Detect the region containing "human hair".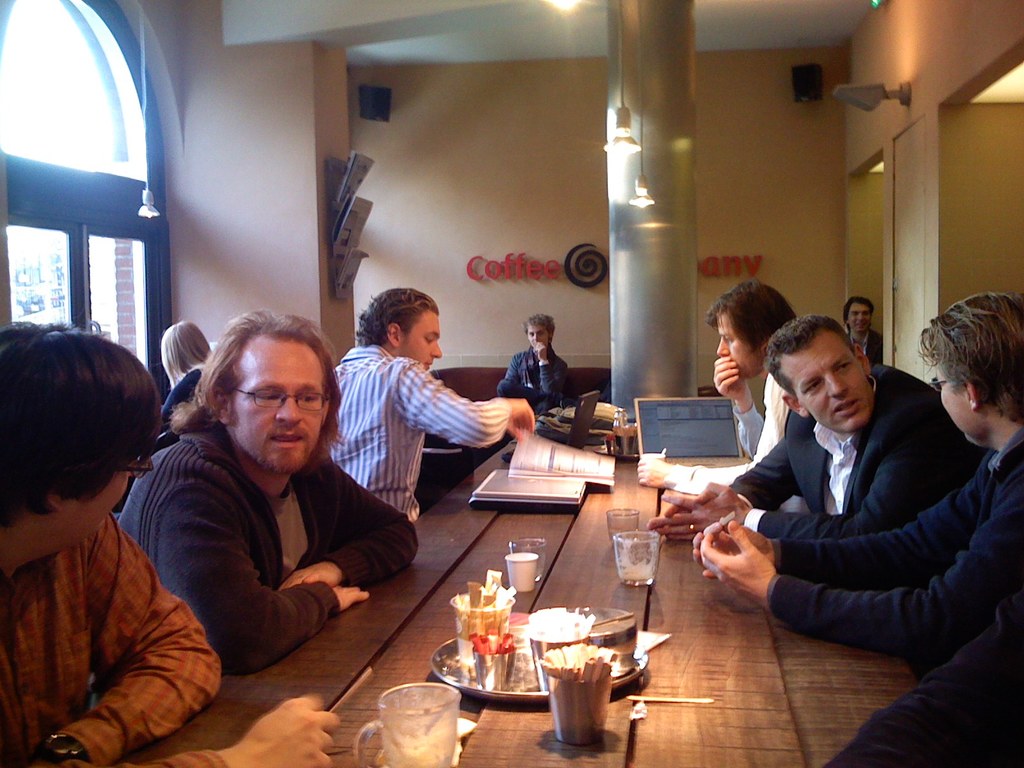
box(521, 312, 557, 344).
